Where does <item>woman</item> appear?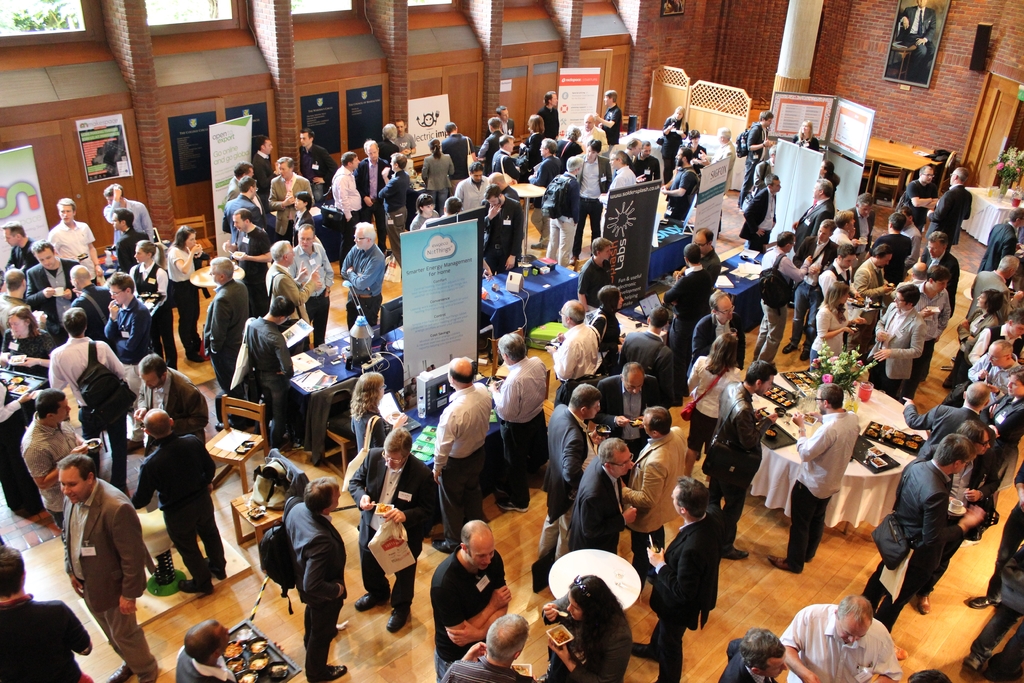
Appears at pyautogui.locateOnScreen(980, 364, 1023, 523).
